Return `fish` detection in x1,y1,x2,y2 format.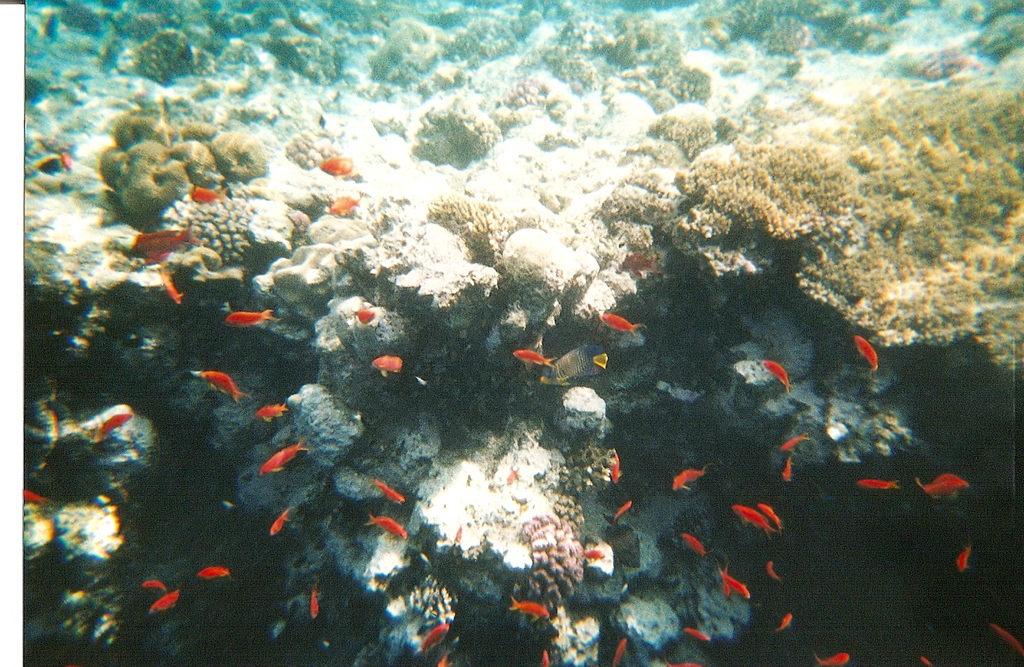
777,458,793,482.
